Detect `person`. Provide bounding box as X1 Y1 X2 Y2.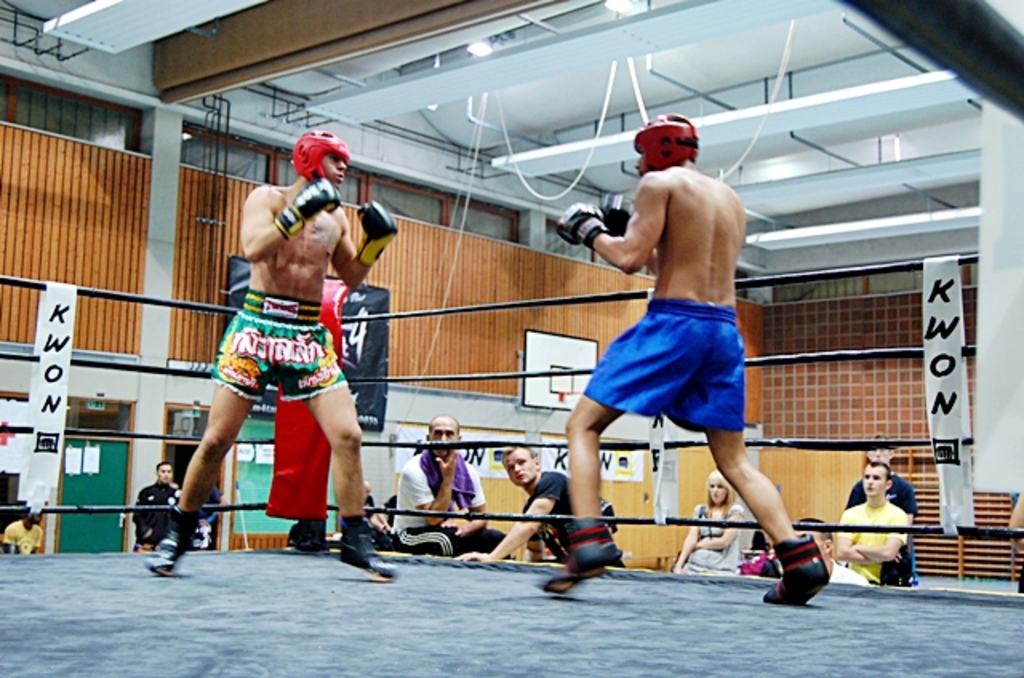
392 414 512 560.
